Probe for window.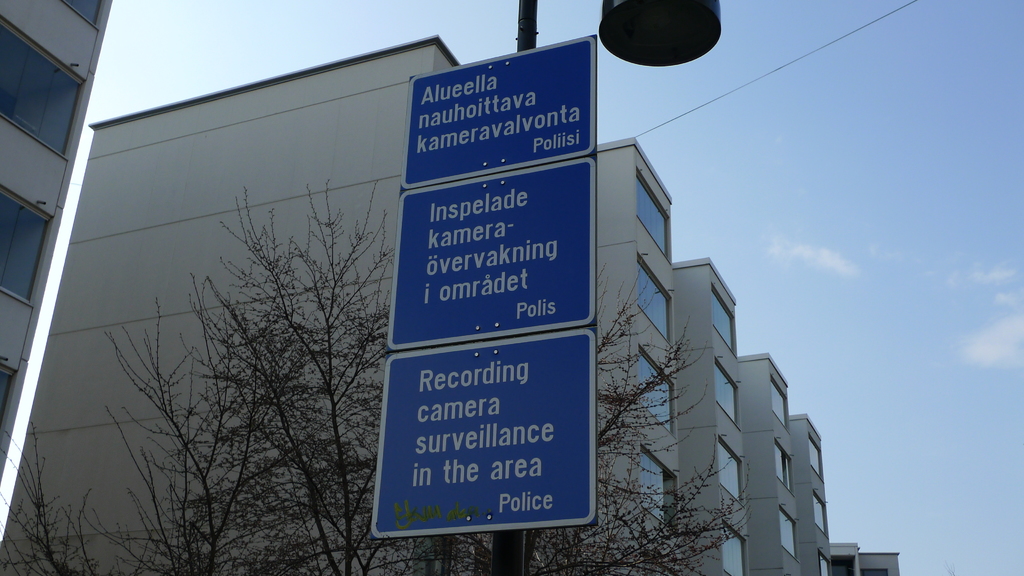
Probe result: detection(0, 369, 18, 424).
